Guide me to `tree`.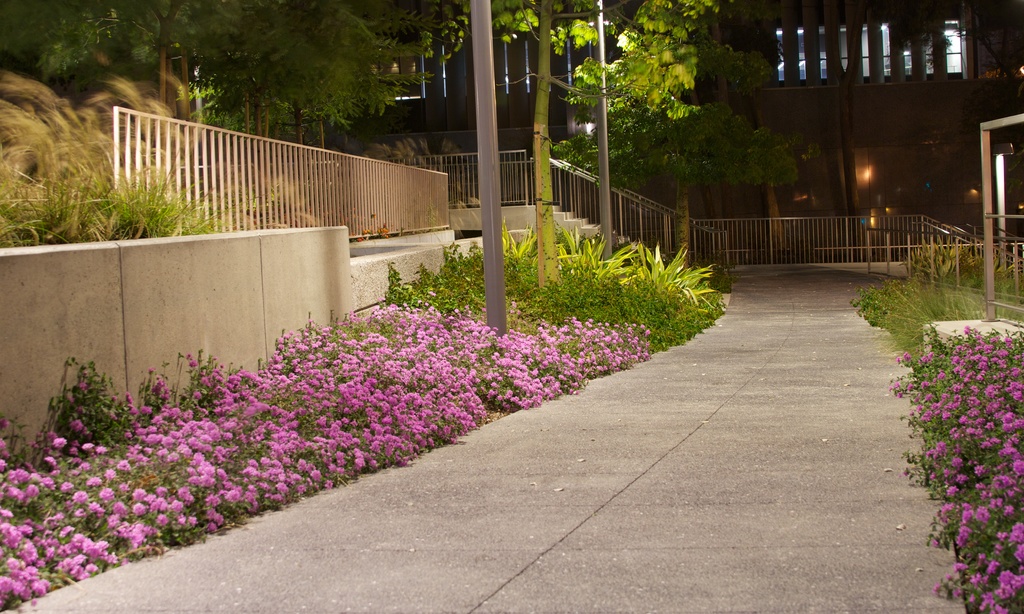
Guidance: 873, 0, 1023, 198.
